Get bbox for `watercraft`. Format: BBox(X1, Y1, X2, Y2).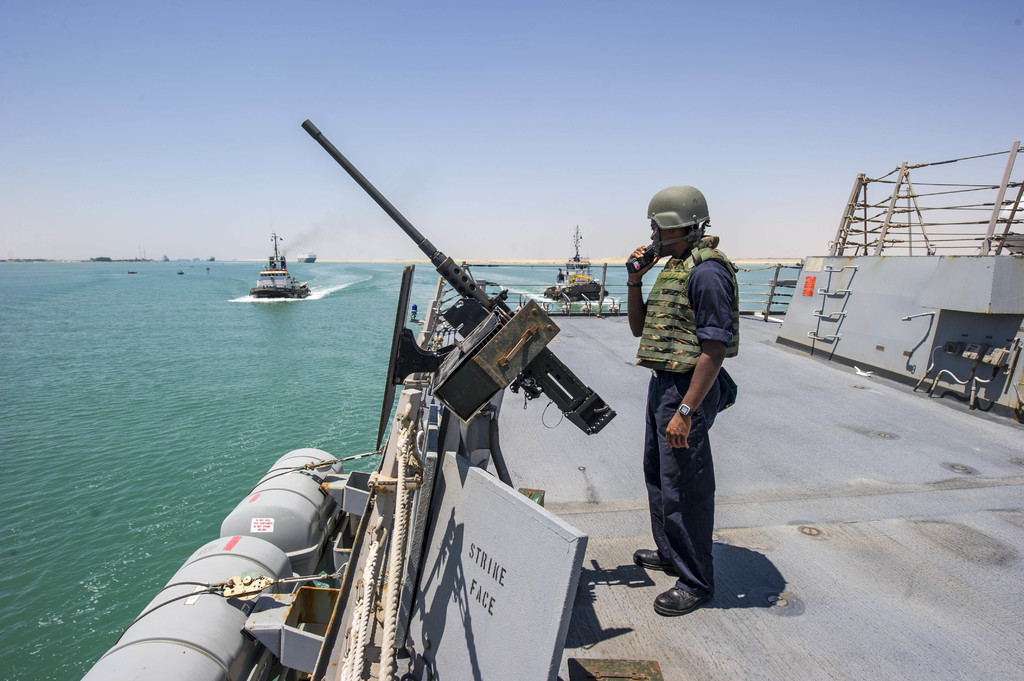
BBox(238, 236, 317, 306).
